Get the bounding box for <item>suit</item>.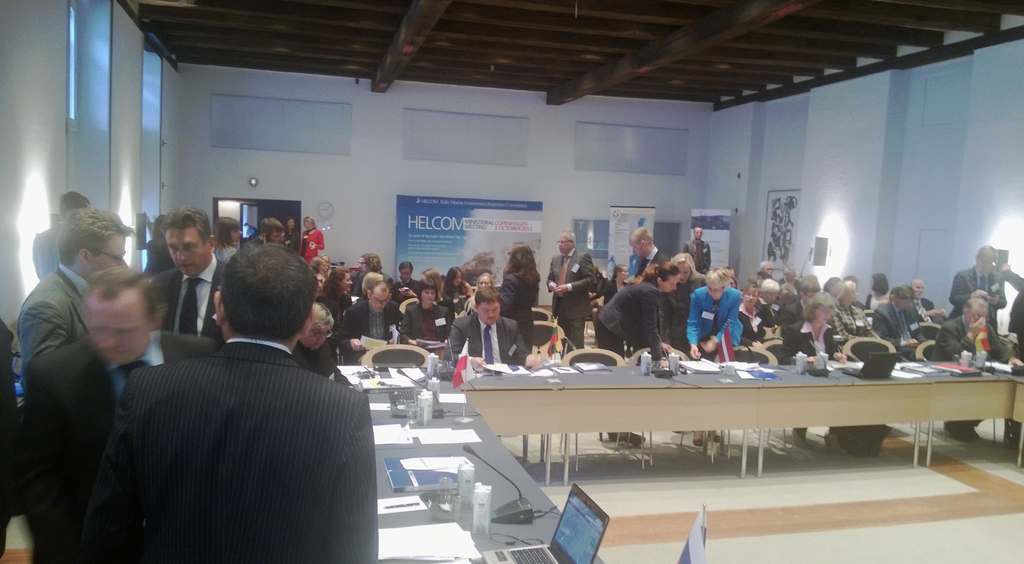
rect(0, 310, 35, 556).
